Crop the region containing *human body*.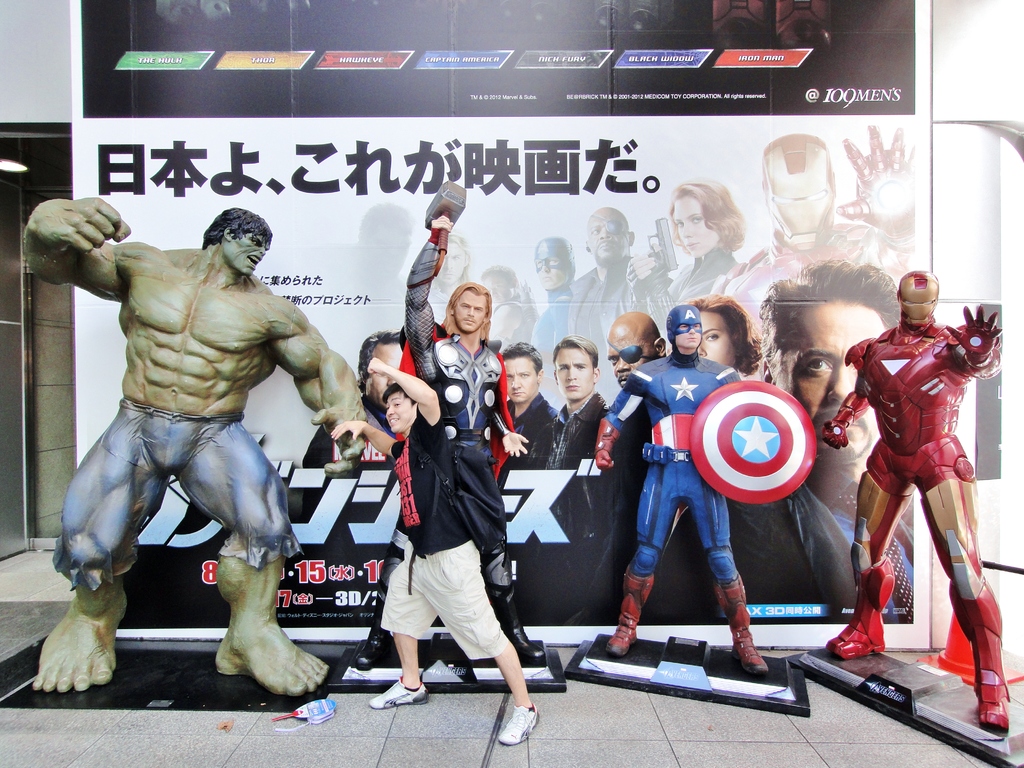
Crop region: [559,212,642,356].
